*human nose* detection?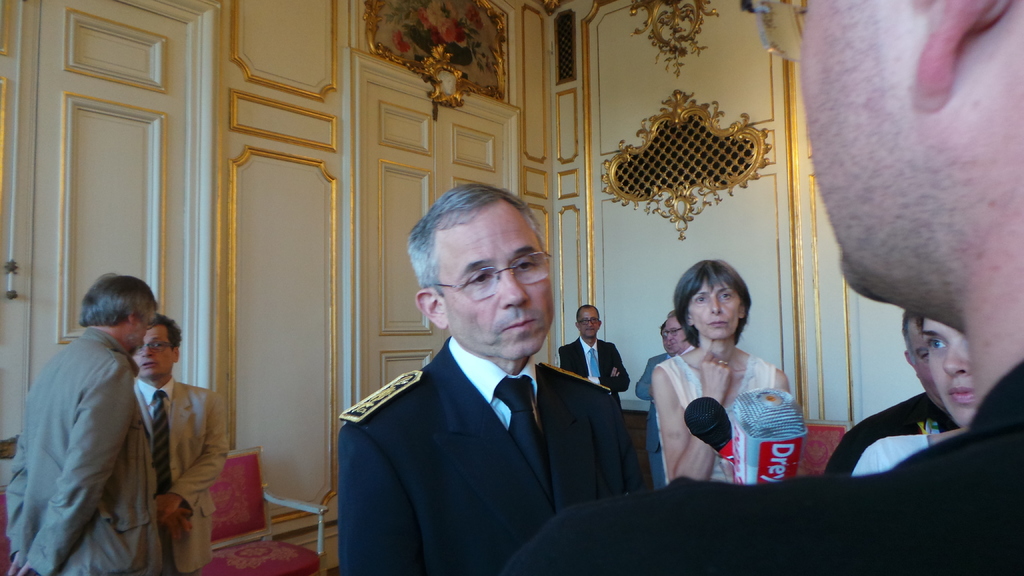
box(141, 346, 154, 358)
